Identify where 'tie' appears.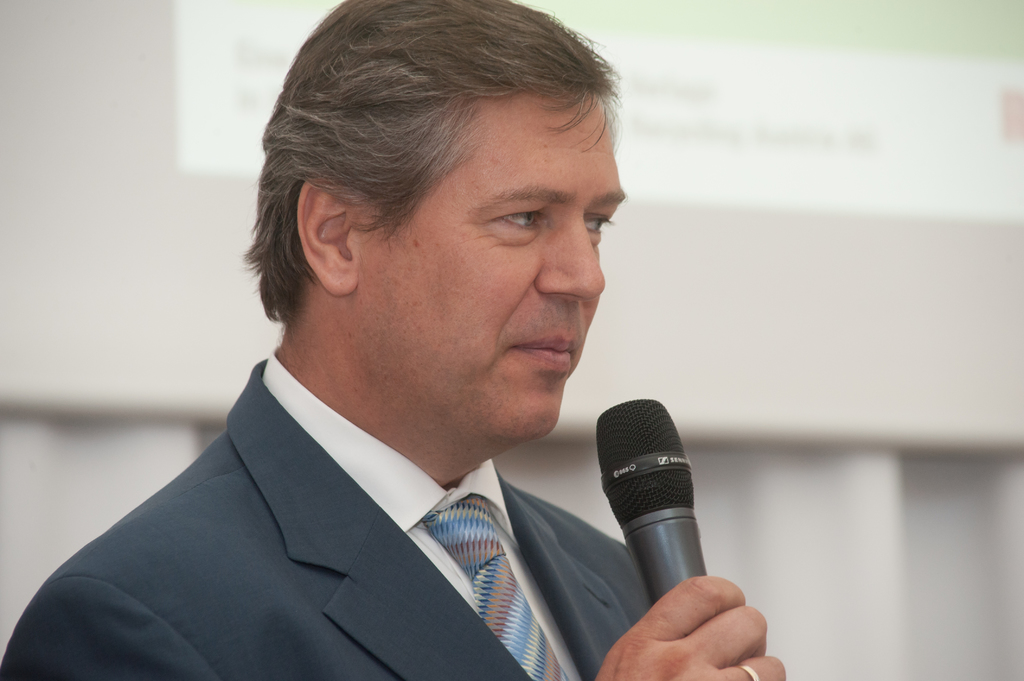
Appears at [417, 494, 578, 680].
